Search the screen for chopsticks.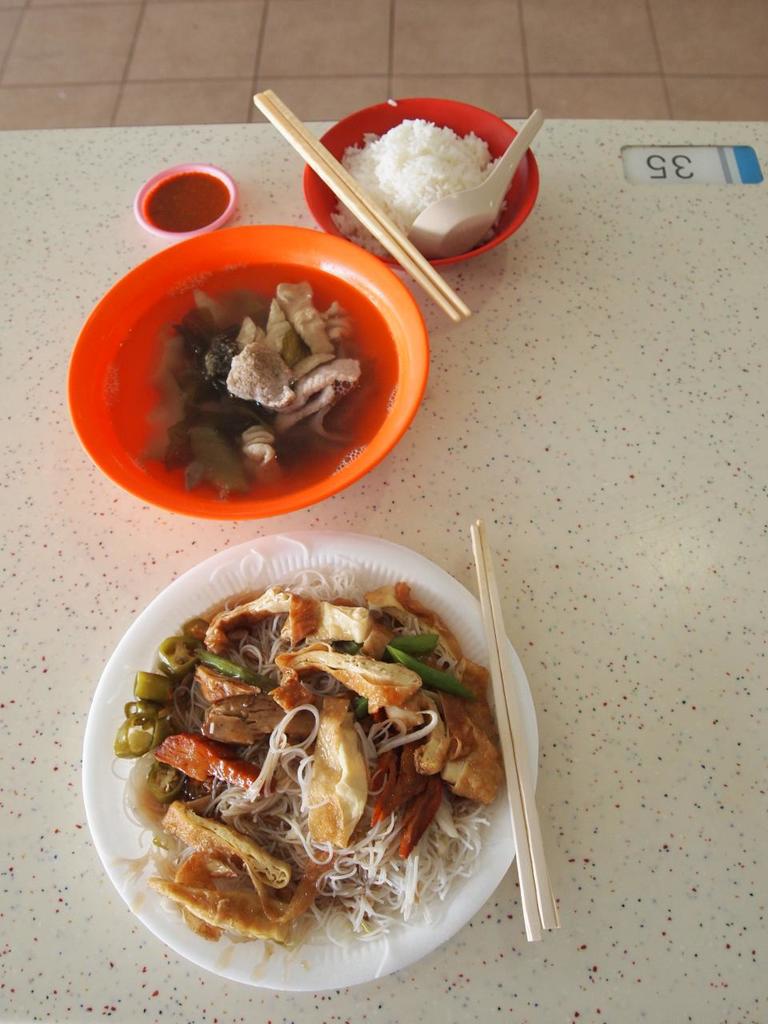
Found at {"left": 237, "top": 82, "right": 451, "bottom": 290}.
